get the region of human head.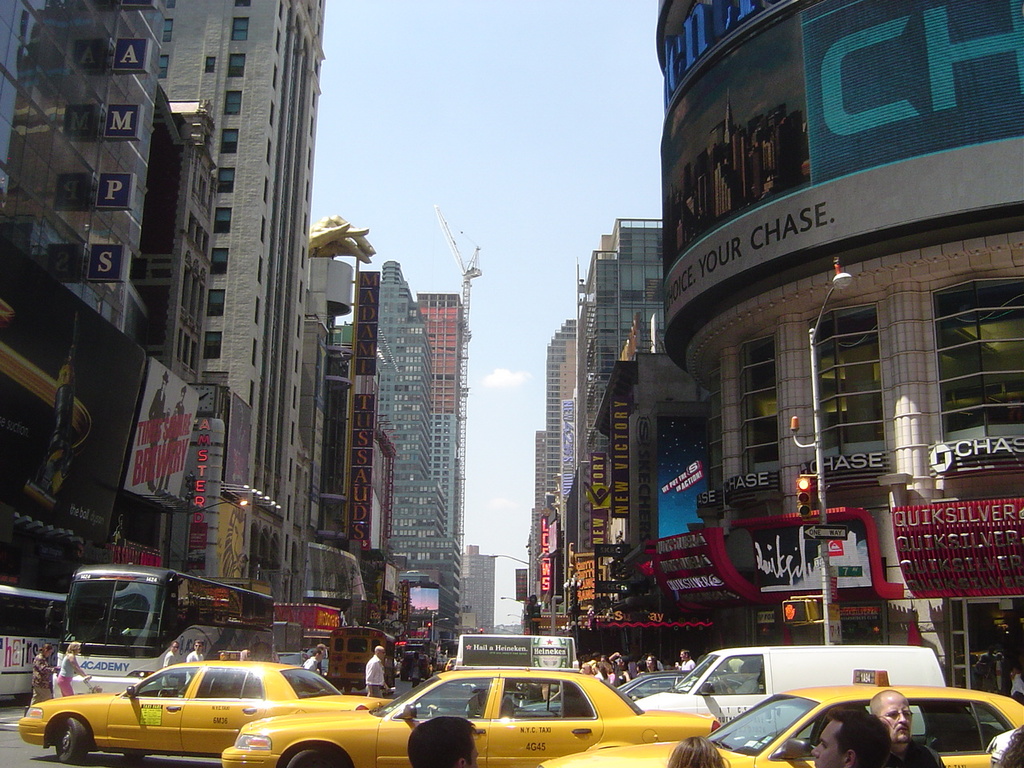
[x1=813, y1=706, x2=890, y2=766].
